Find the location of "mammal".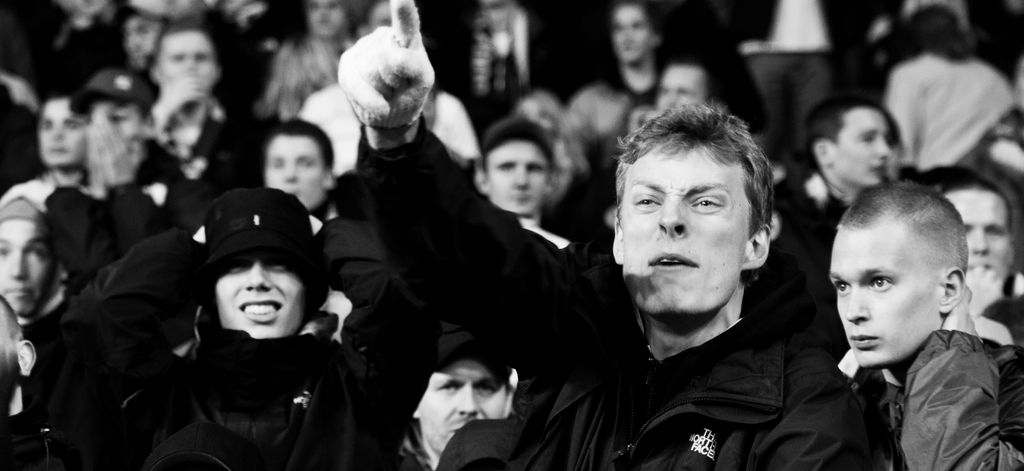
Location: [left=164, top=110, right=397, bottom=288].
